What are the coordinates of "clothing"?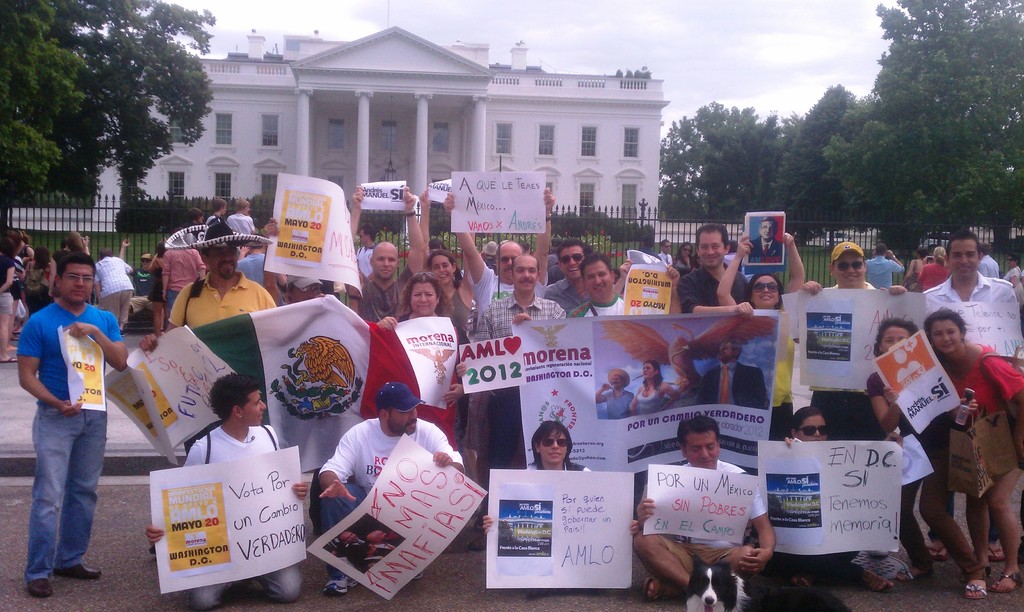
[left=467, top=291, right=577, bottom=499].
